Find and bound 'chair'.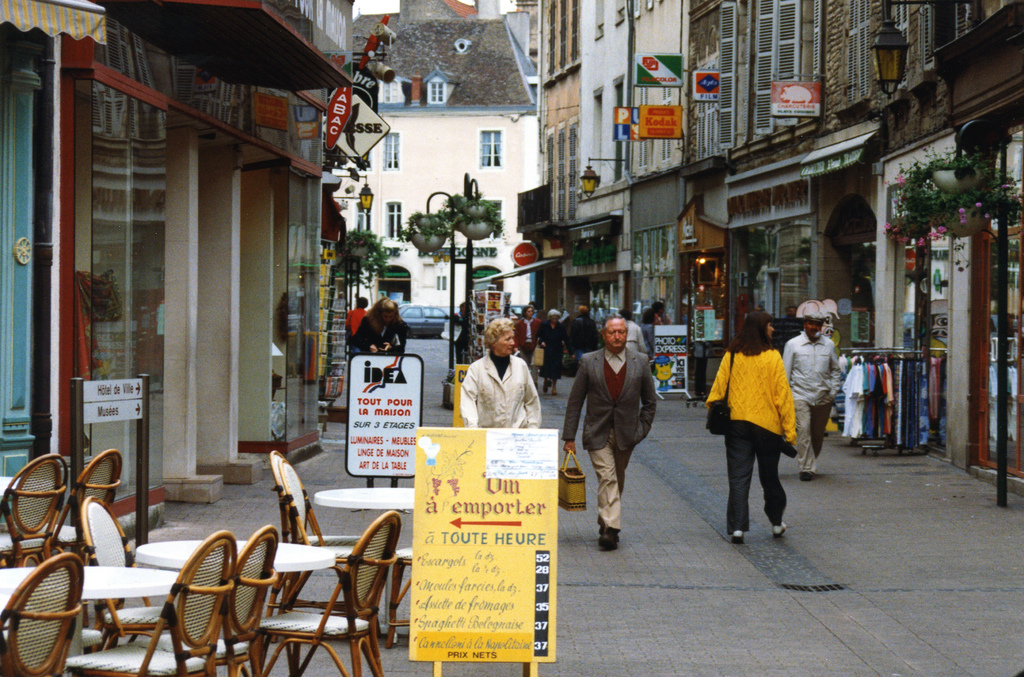
Bound: <region>147, 525, 279, 676</region>.
